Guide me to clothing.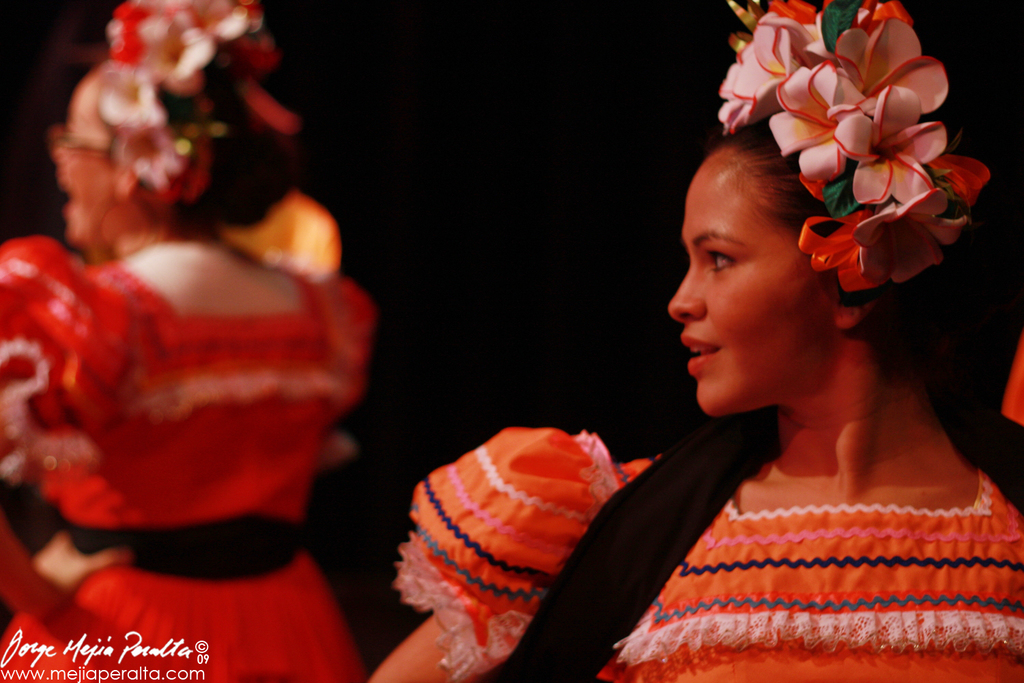
Guidance: {"left": 397, "top": 425, "right": 1023, "bottom": 682}.
